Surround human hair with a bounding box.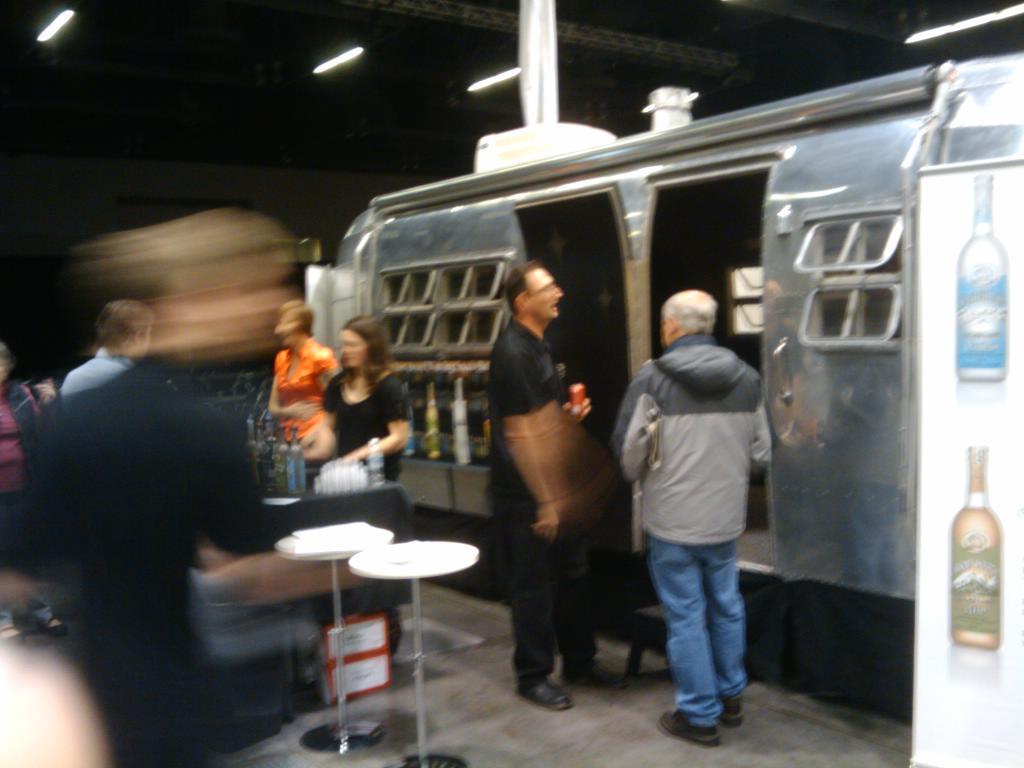
{"x1": 342, "y1": 312, "x2": 394, "y2": 400}.
